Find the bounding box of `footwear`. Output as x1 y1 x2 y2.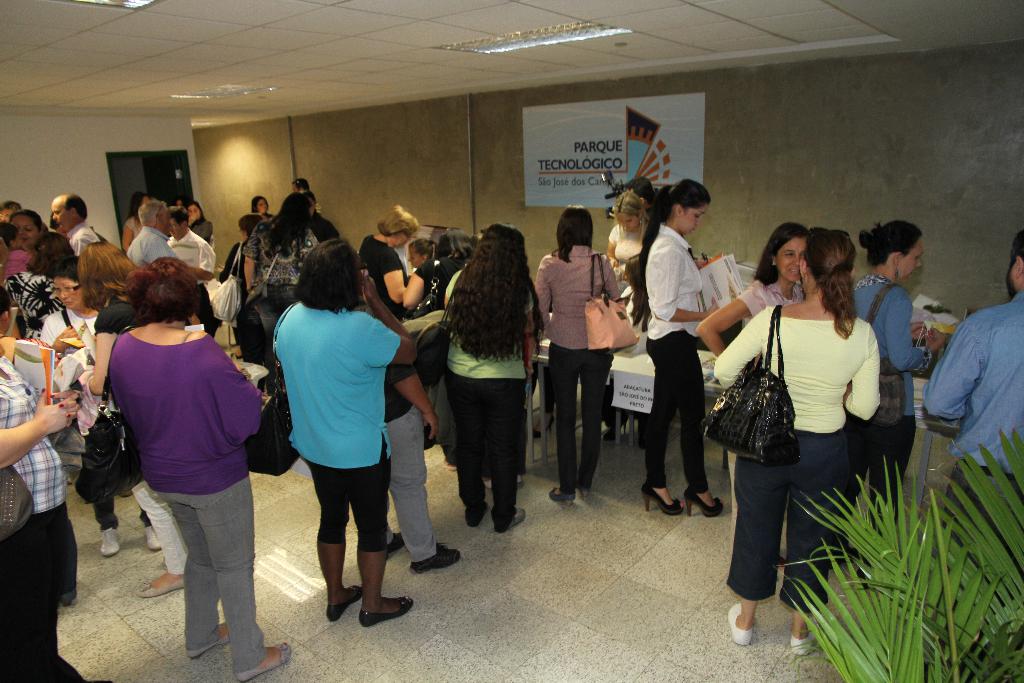
117 488 134 499.
